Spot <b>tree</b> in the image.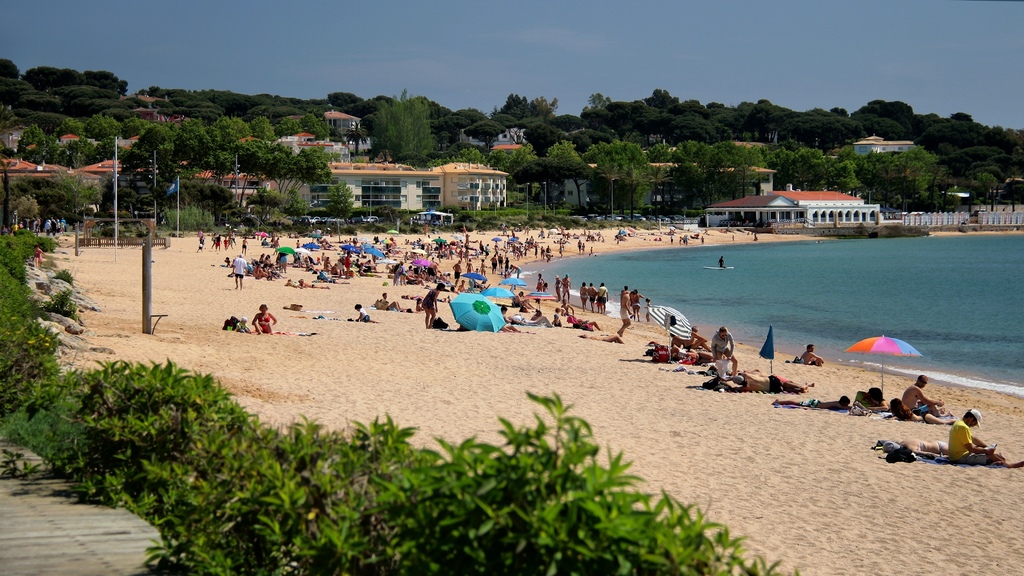
<b>tree</b> found at [x1=365, y1=95, x2=443, y2=152].
